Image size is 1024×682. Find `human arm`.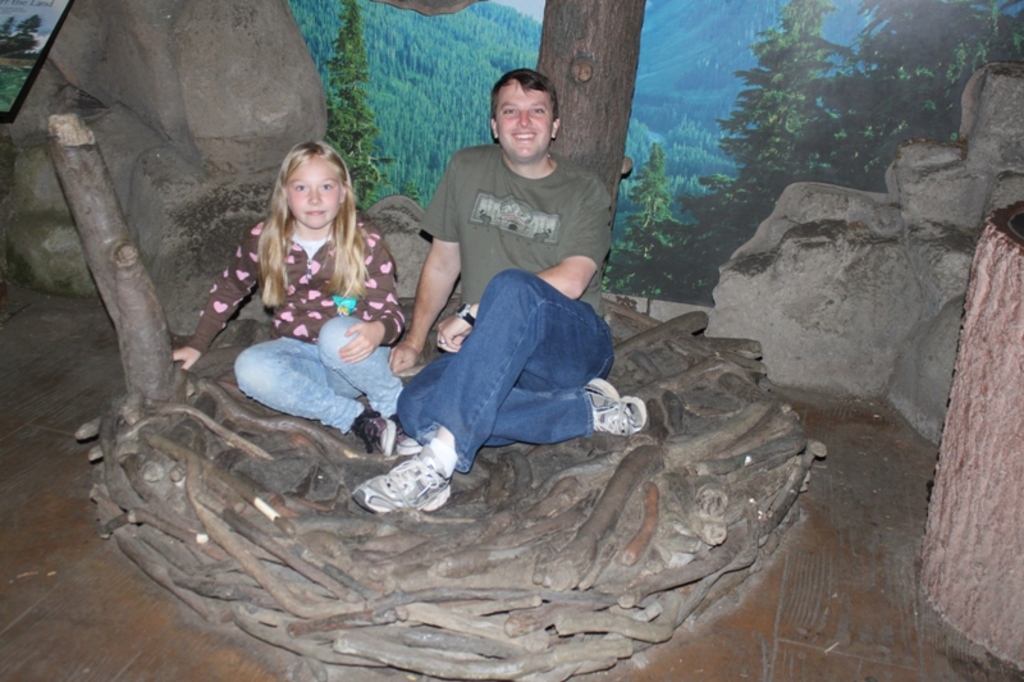
left=434, top=166, right=617, bottom=356.
